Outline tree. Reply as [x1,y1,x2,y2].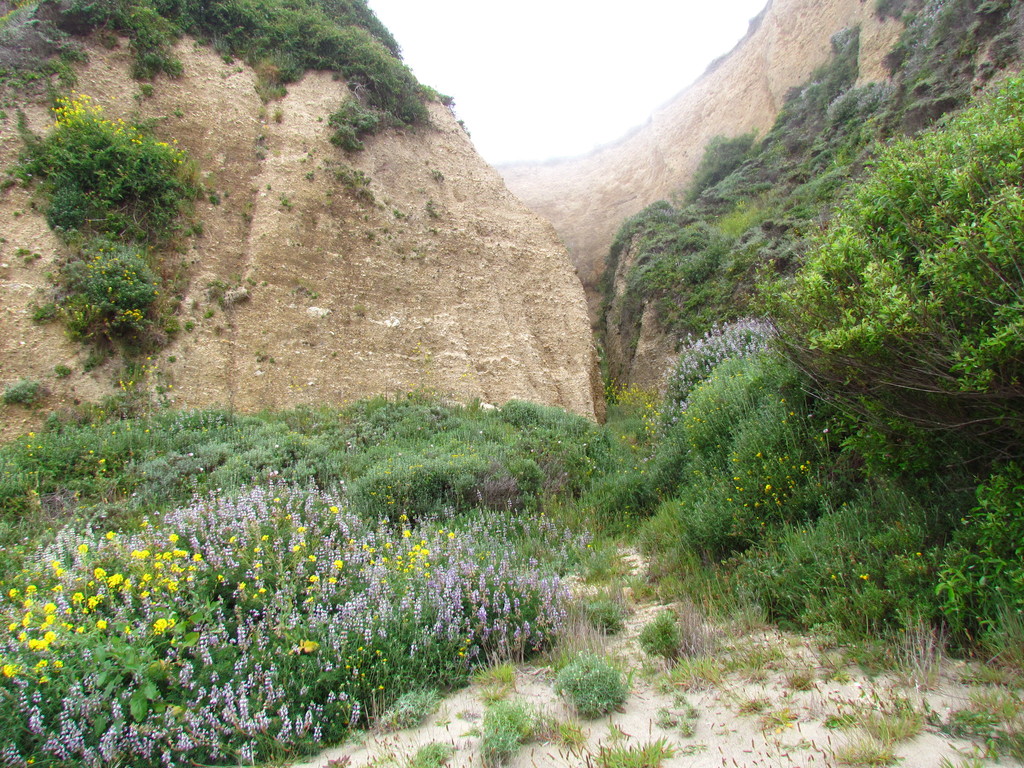
[739,58,1013,602].
